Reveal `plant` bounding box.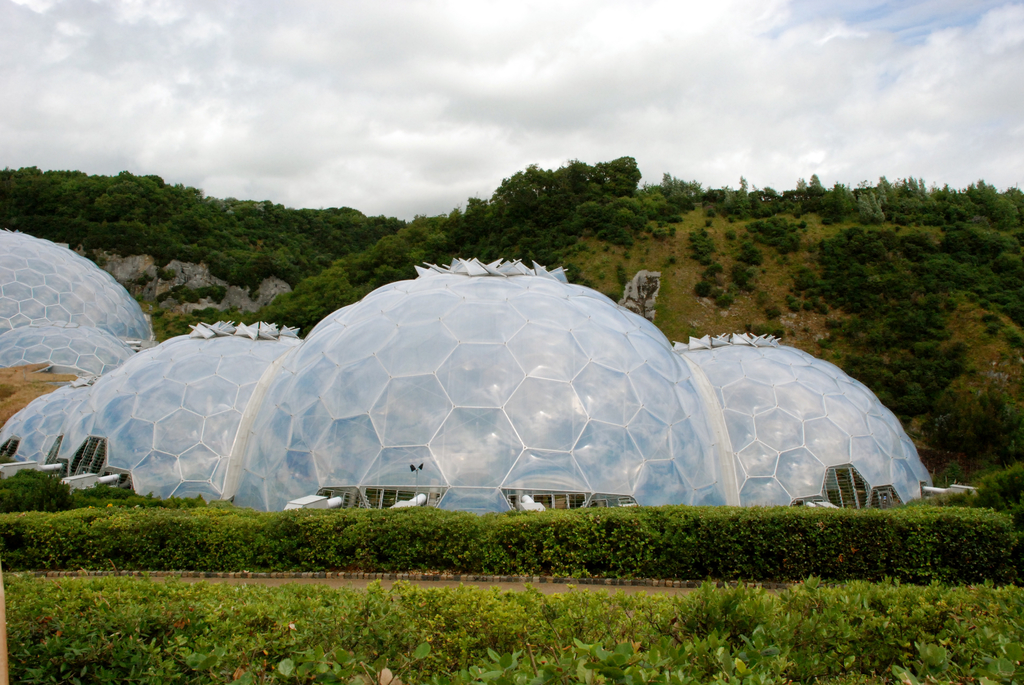
Revealed: bbox=[765, 303, 780, 322].
